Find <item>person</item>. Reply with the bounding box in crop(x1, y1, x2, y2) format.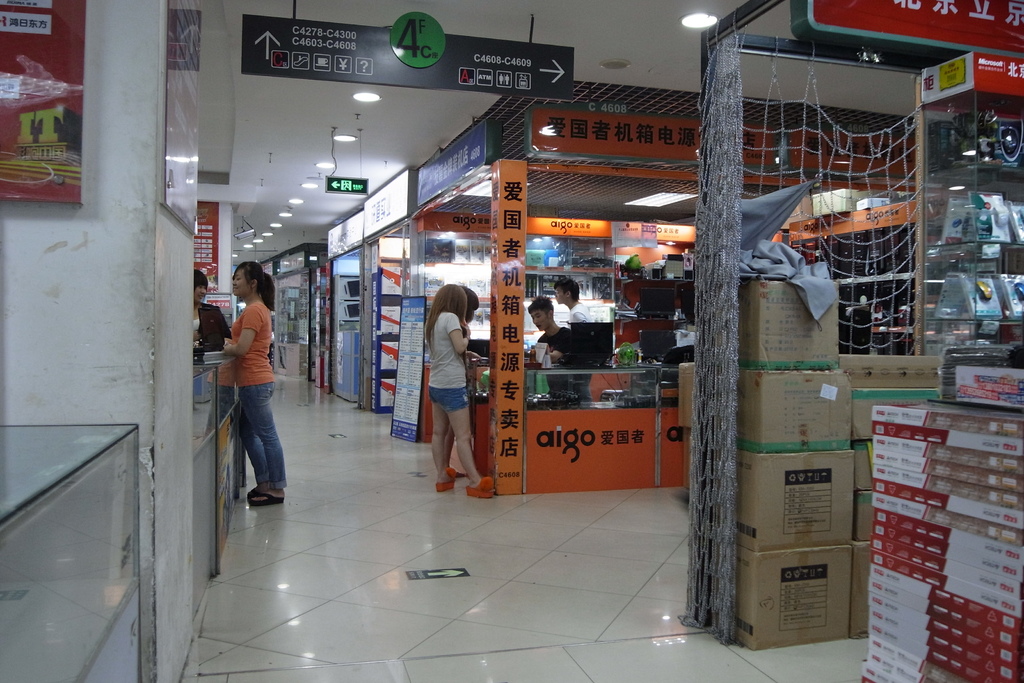
crop(189, 268, 234, 349).
